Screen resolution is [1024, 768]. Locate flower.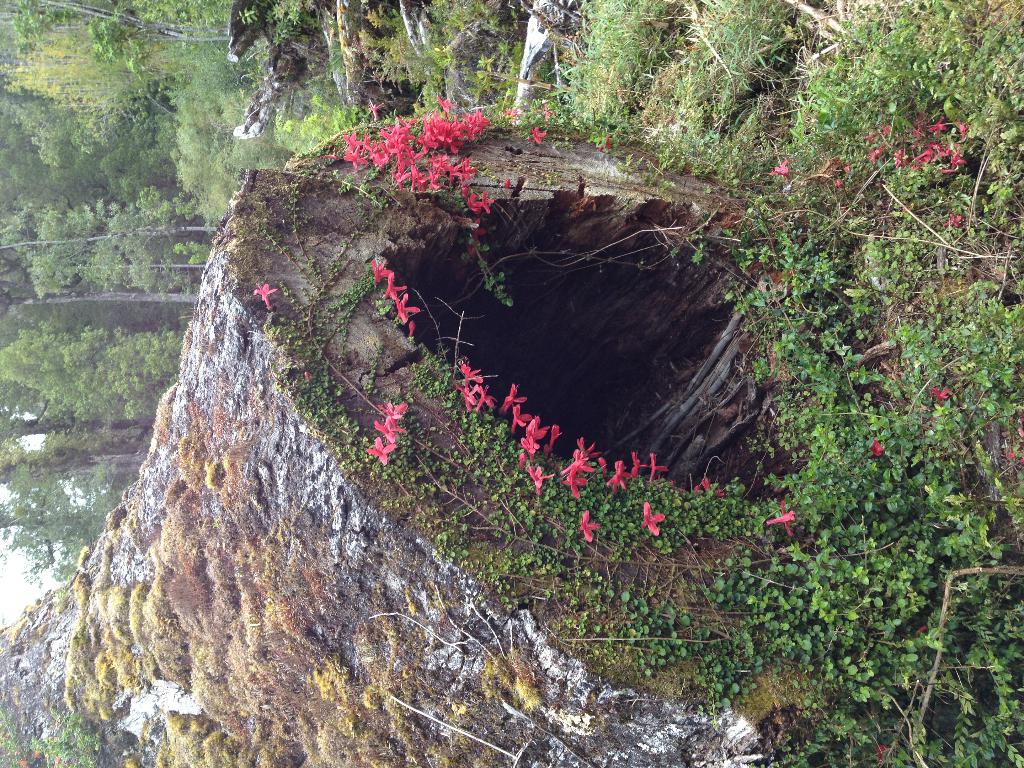
(369, 259, 391, 282).
